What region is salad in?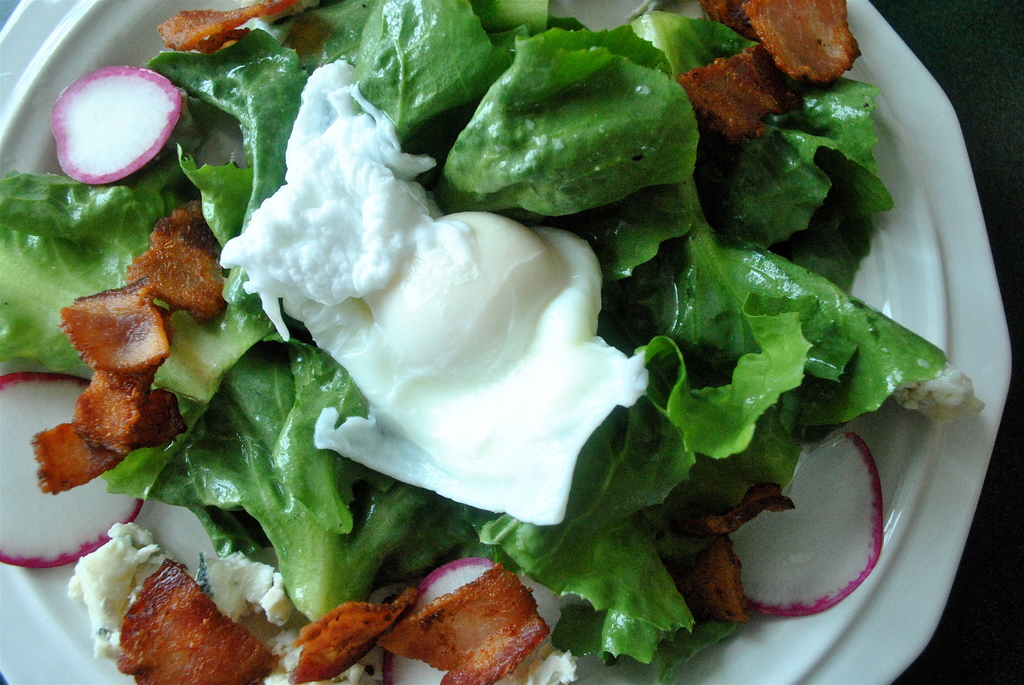
(x1=0, y1=0, x2=984, y2=684).
